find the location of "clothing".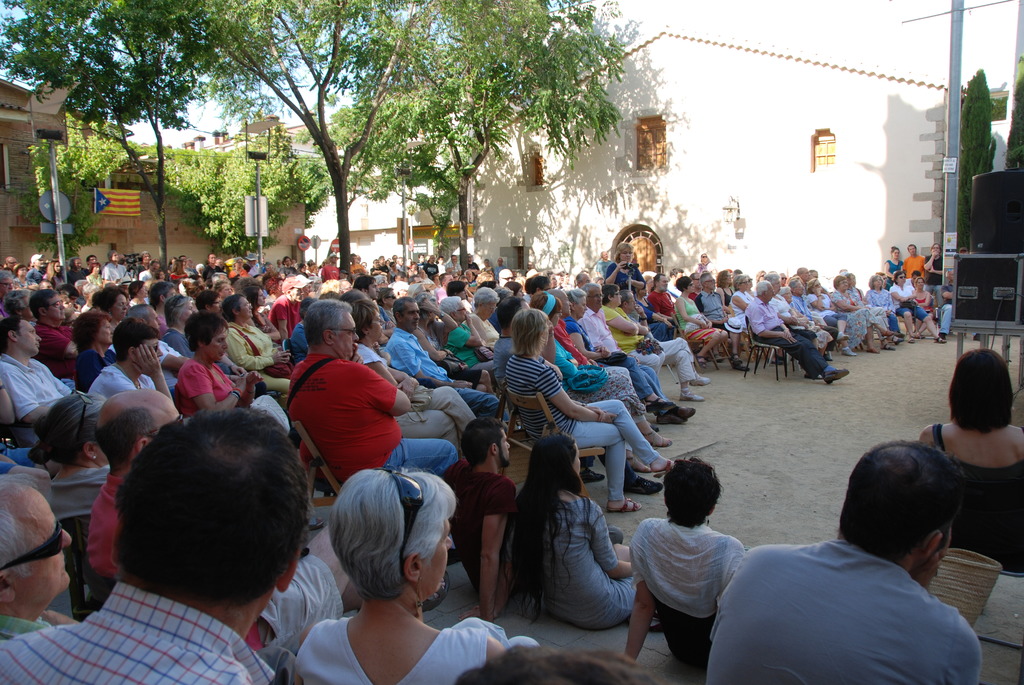
Location: box=[0, 347, 74, 418].
